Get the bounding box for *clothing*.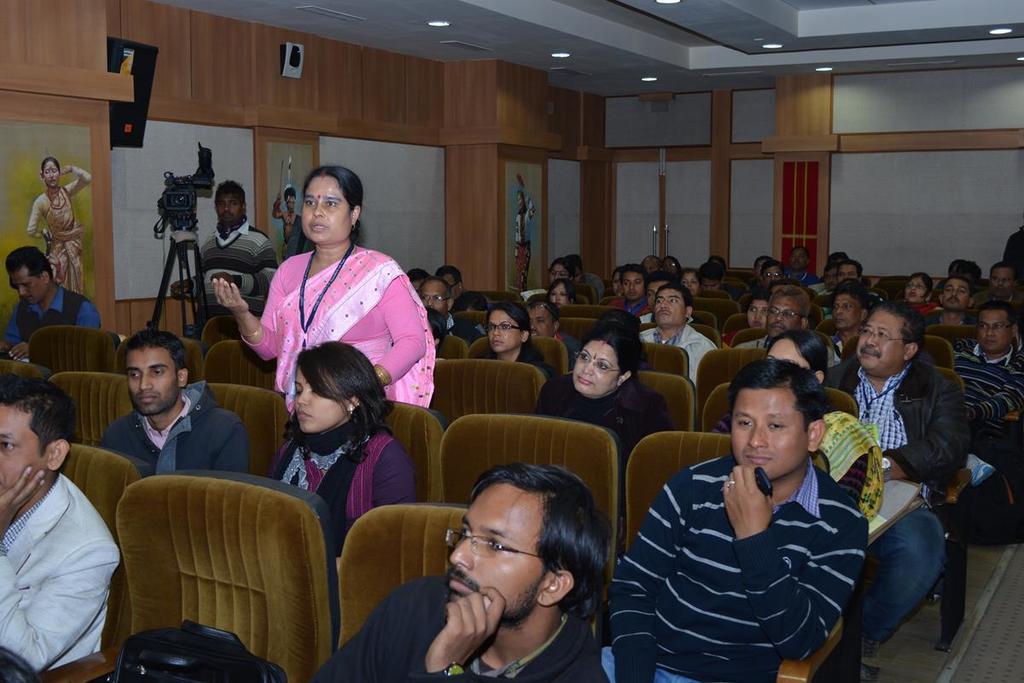
box=[639, 317, 719, 380].
